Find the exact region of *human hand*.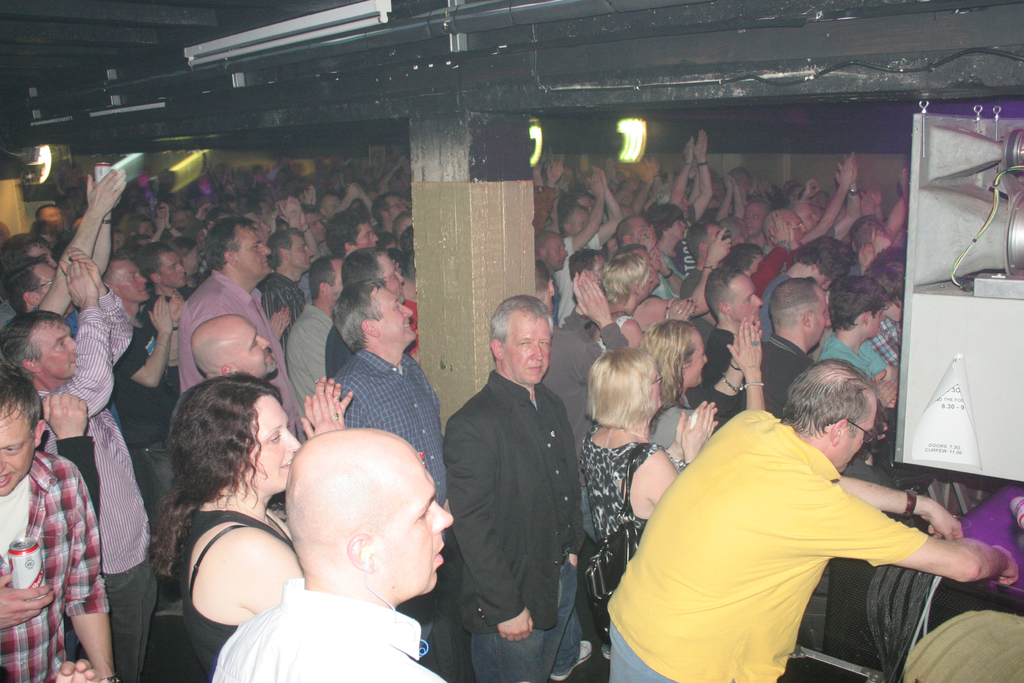
Exact region: <region>66, 263, 100, 308</region>.
